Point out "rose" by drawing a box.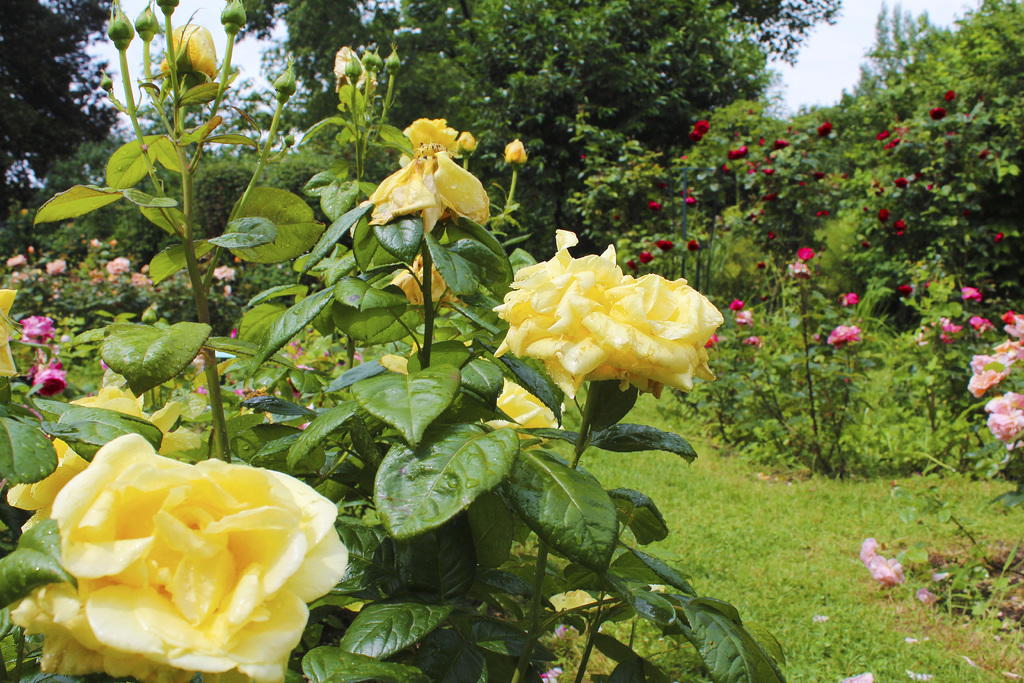
detection(867, 555, 901, 583).
